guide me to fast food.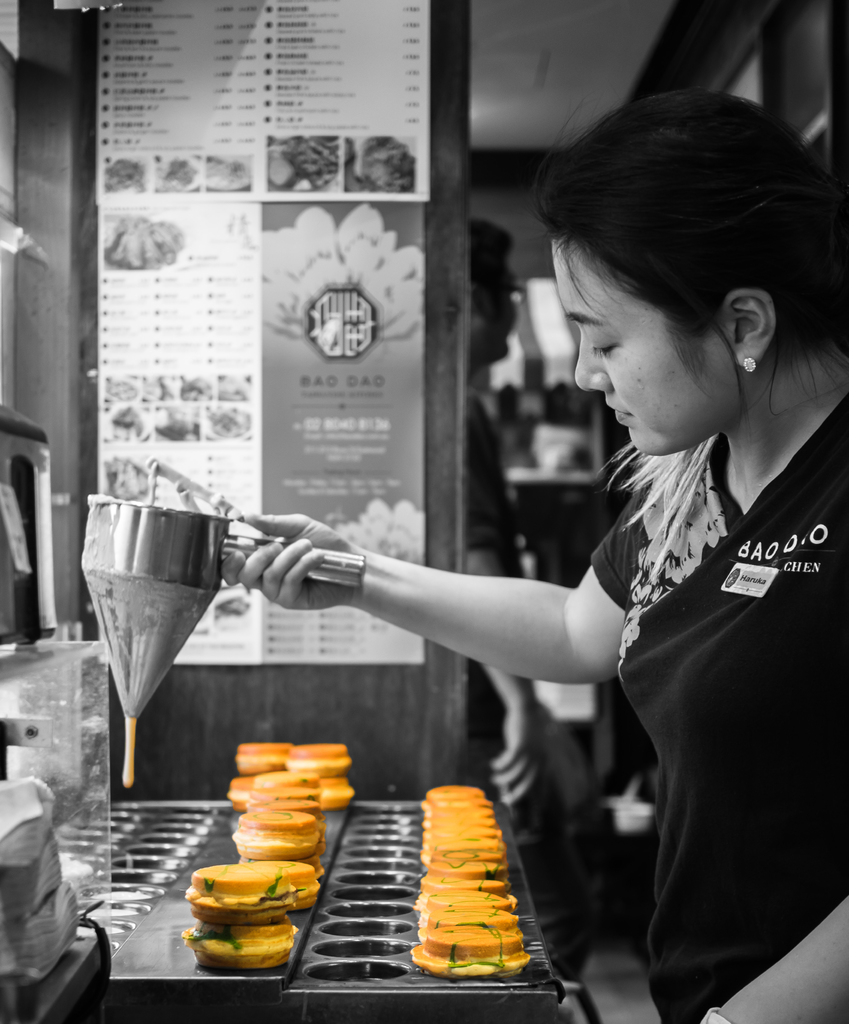
Guidance: BBox(227, 741, 357, 860).
